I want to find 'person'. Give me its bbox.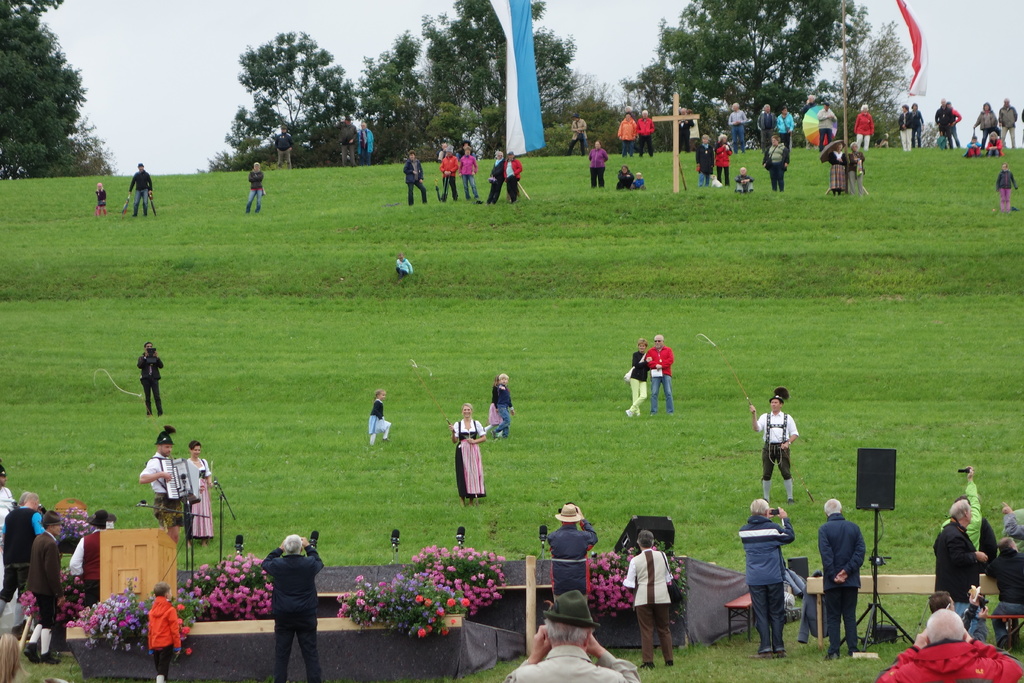
Rect(356, 119, 372, 157).
